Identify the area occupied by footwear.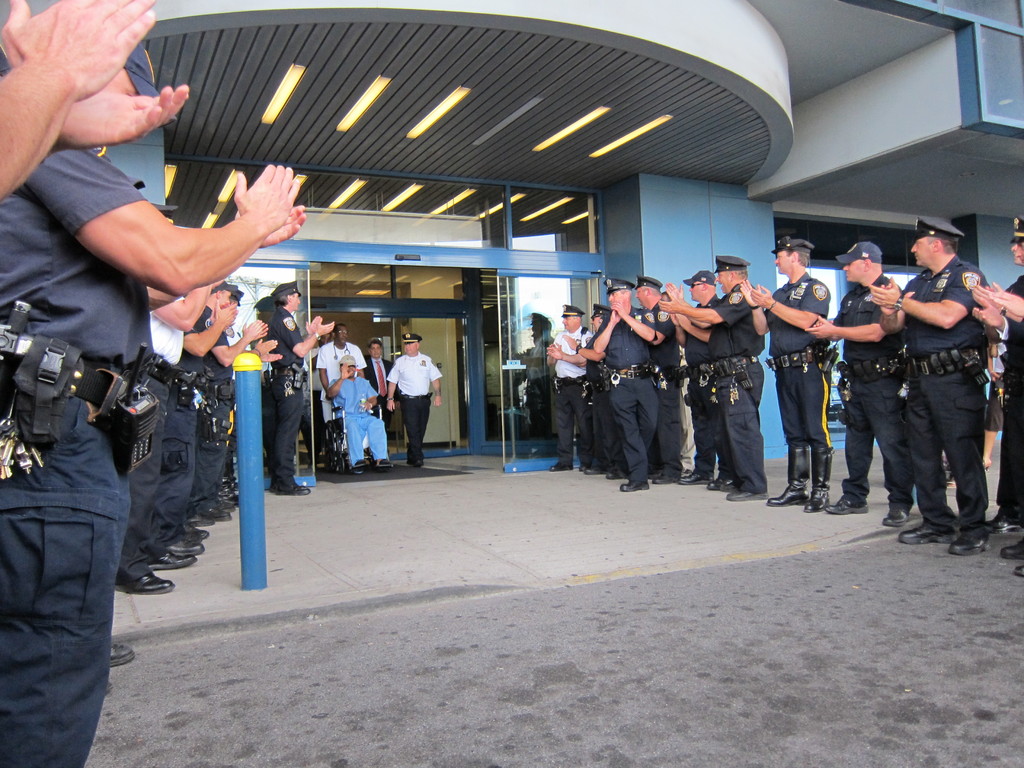
Area: {"x1": 170, "y1": 538, "x2": 202, "y2": 554}.
